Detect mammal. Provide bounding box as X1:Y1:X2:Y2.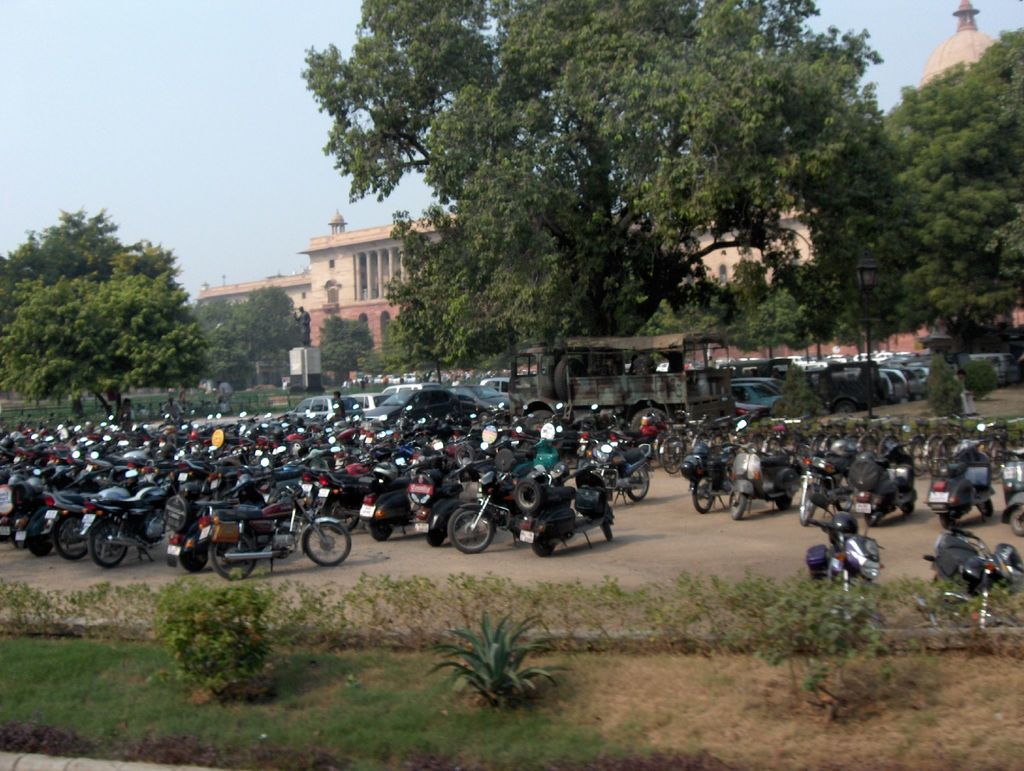
358:375:365:389.
